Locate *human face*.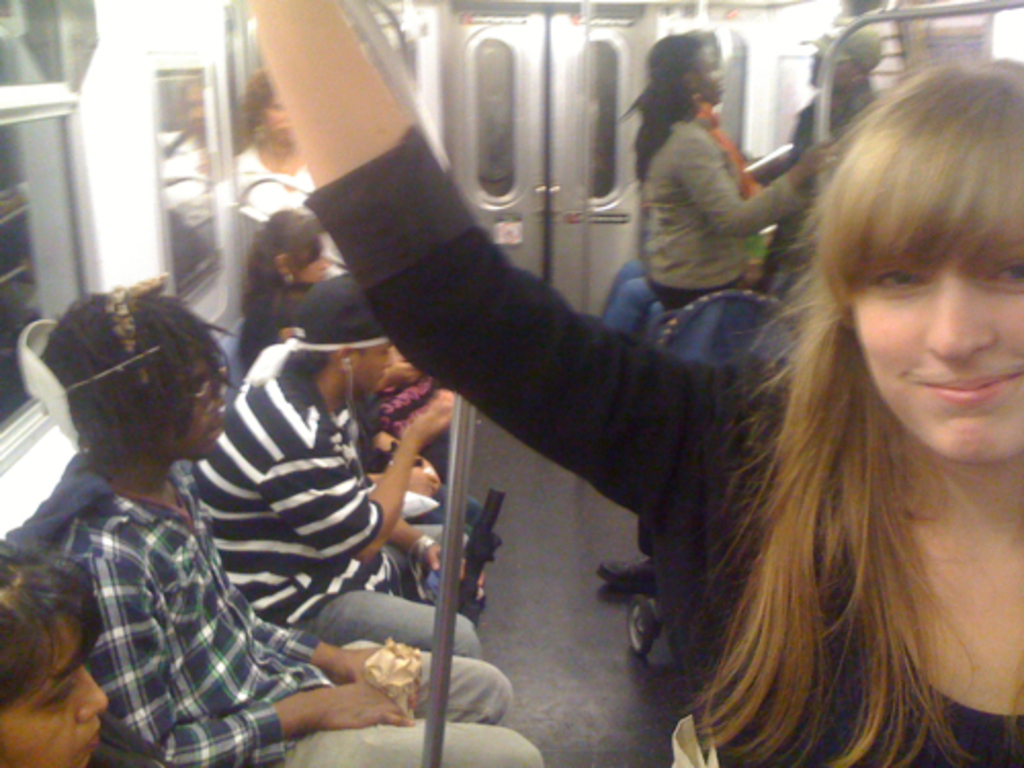
Bounding box: bbox=(694, 45, 731, 109).
